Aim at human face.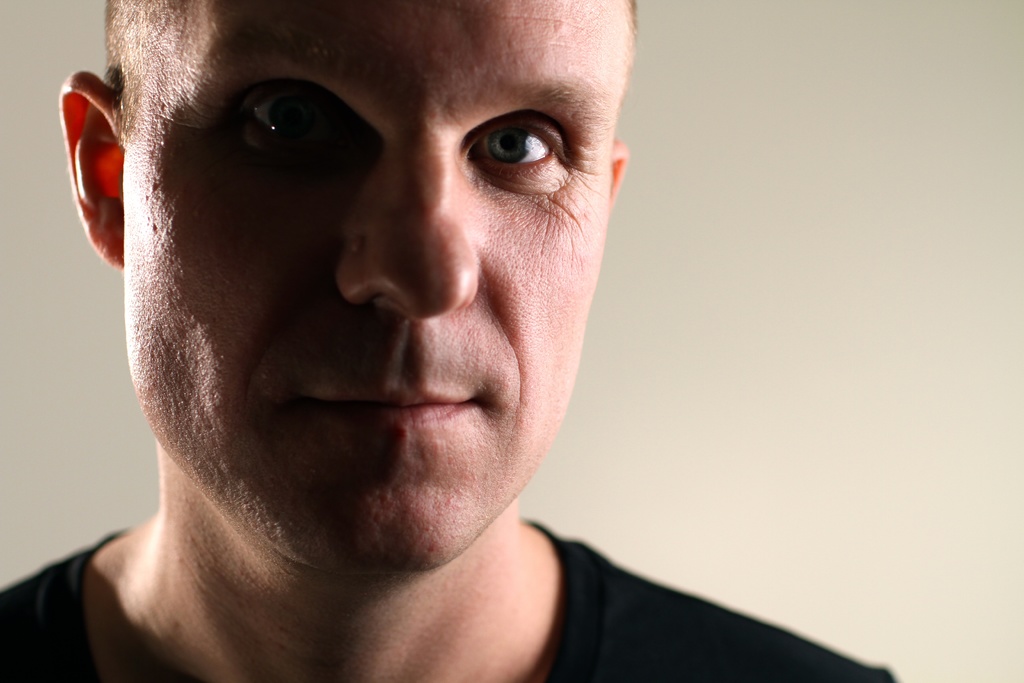
Aimed at bbox(122, 0, 632, 574).
